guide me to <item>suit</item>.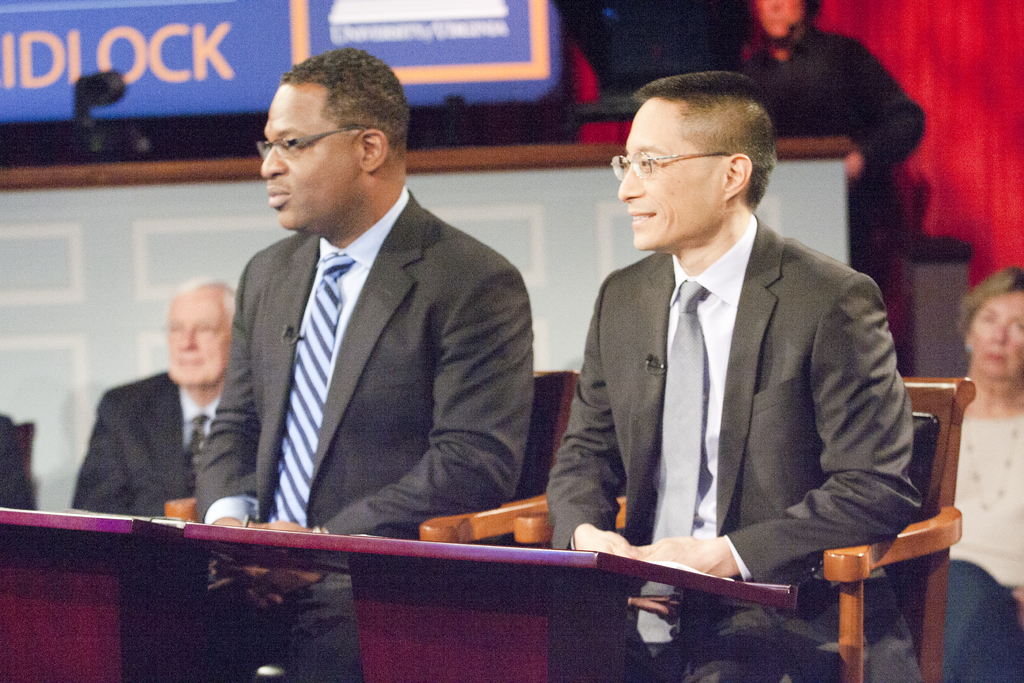
Guidance: 558 136 929 625.
